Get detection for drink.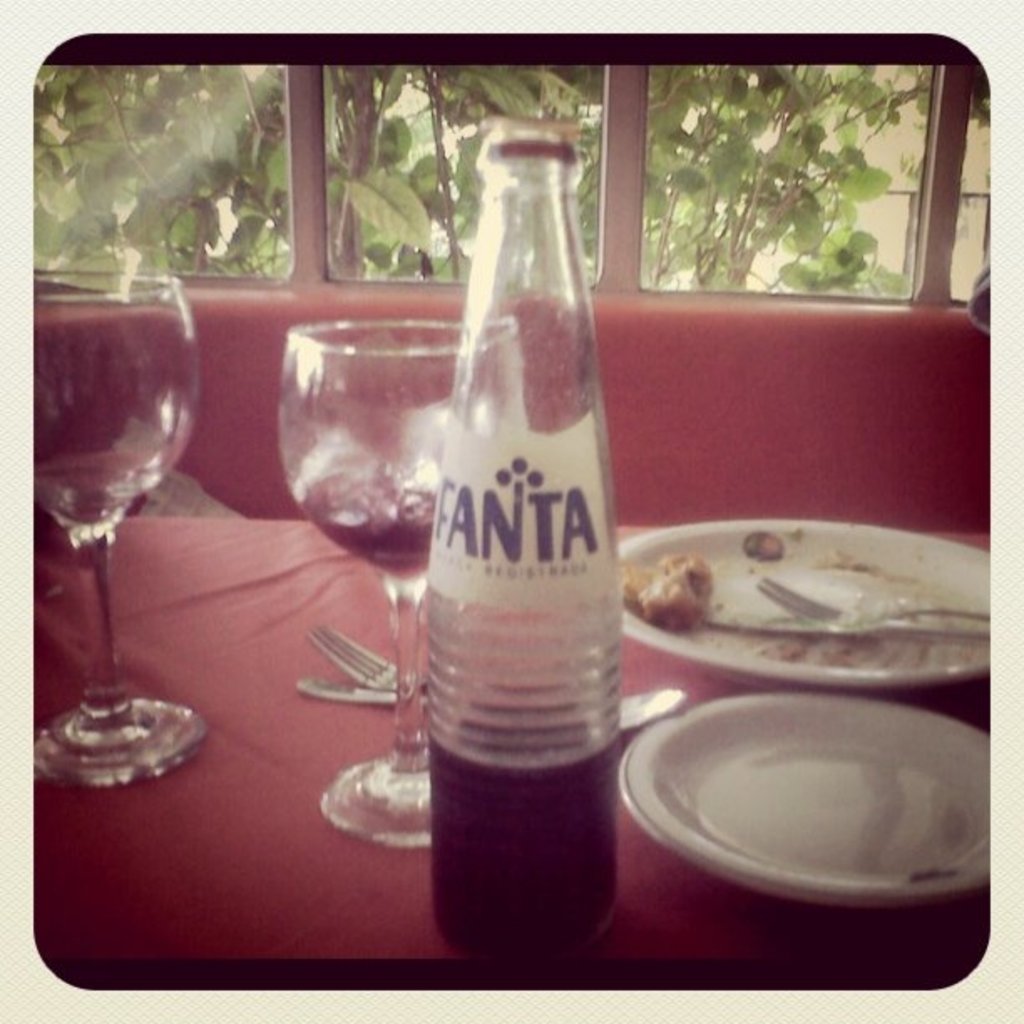
Detection: region(305, 474, 437, 579).
